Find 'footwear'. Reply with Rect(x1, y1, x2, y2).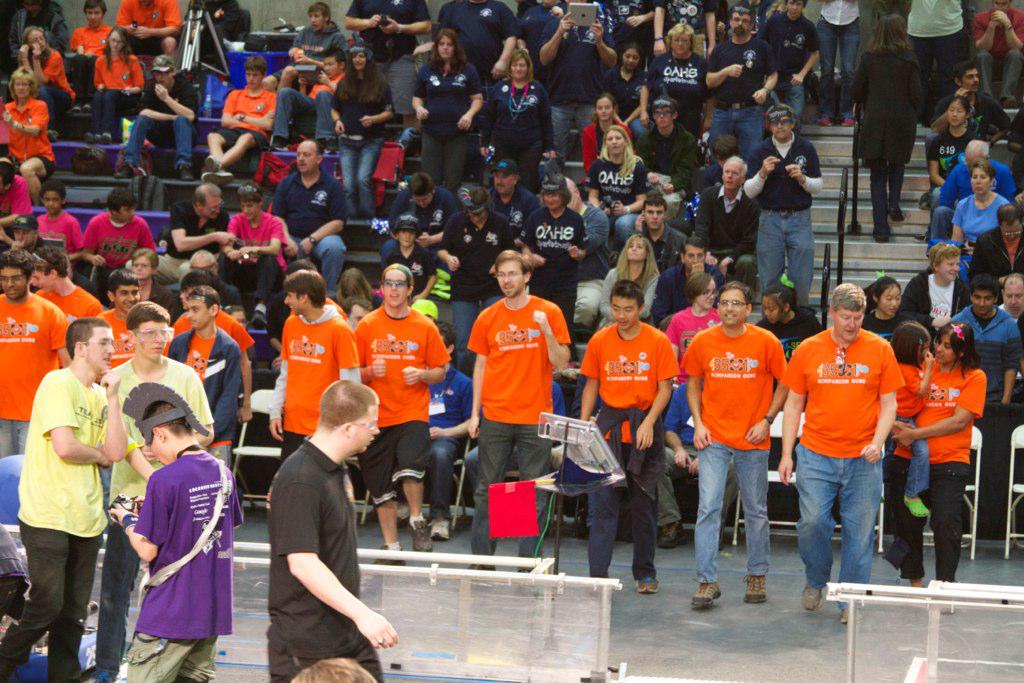
Rect(82, 130, 105, 143).
